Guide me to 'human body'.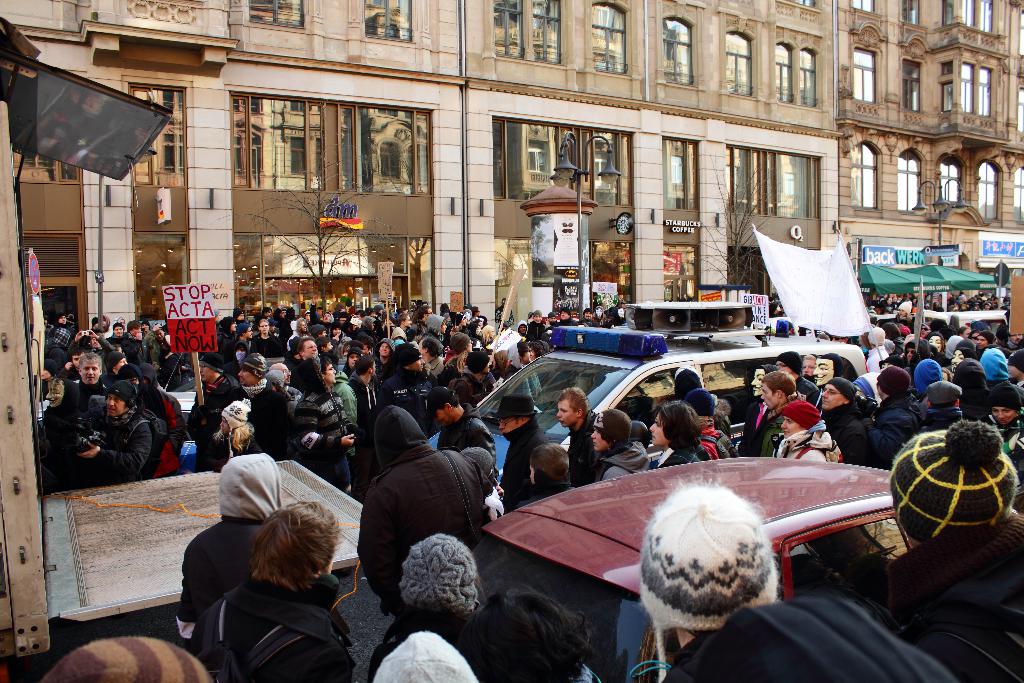
Guidance: 356,450,495,616.
